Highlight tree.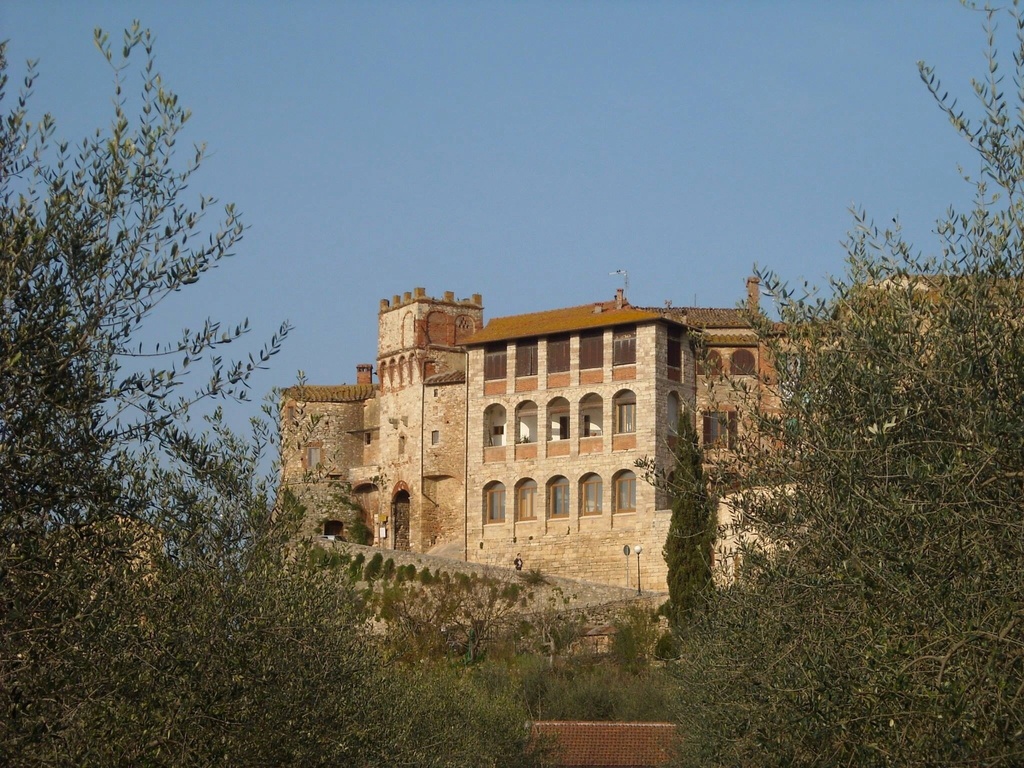
Highlighted region: (left=689, top=0, right=1023, bottom=767).
